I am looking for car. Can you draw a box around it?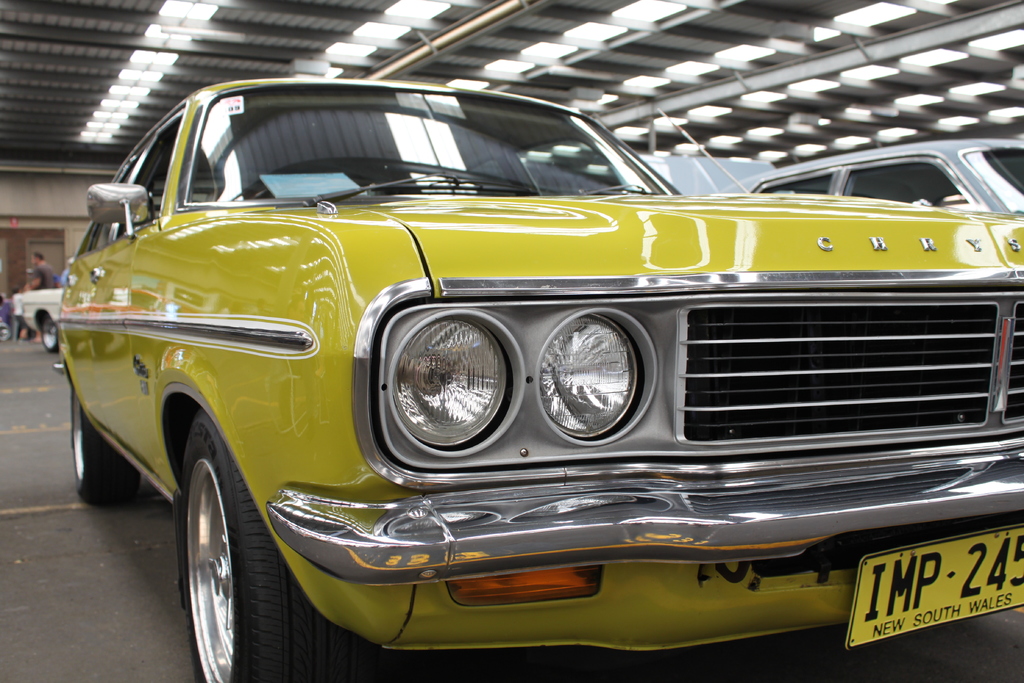
Sure, the bounding box is 718,139,1023,215.
